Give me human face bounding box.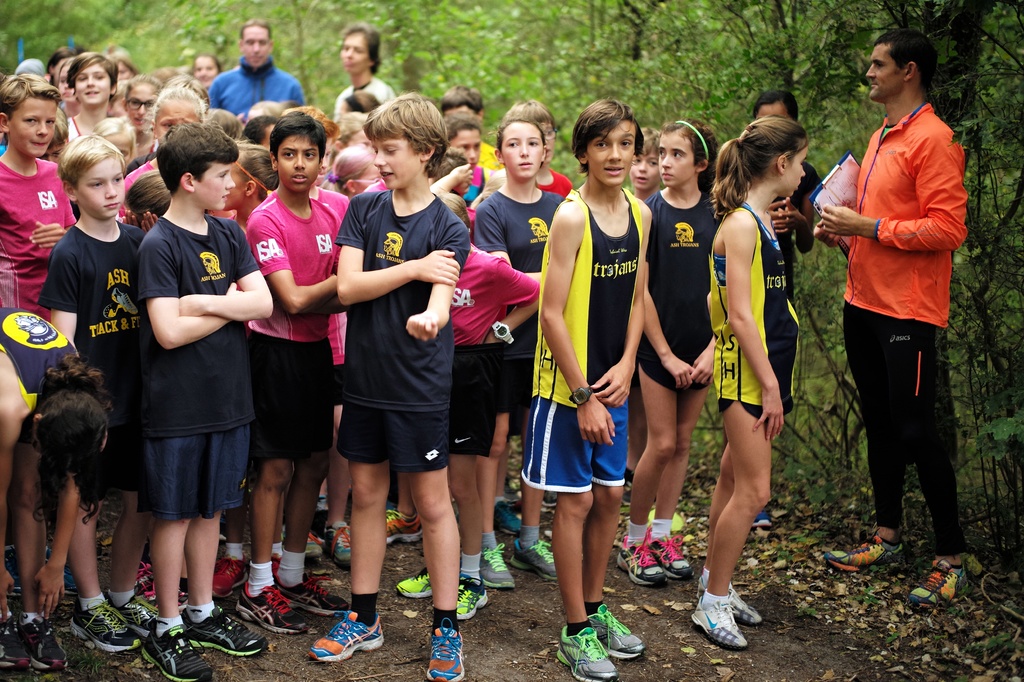
<region>860, 42, 907, 97</region>.
